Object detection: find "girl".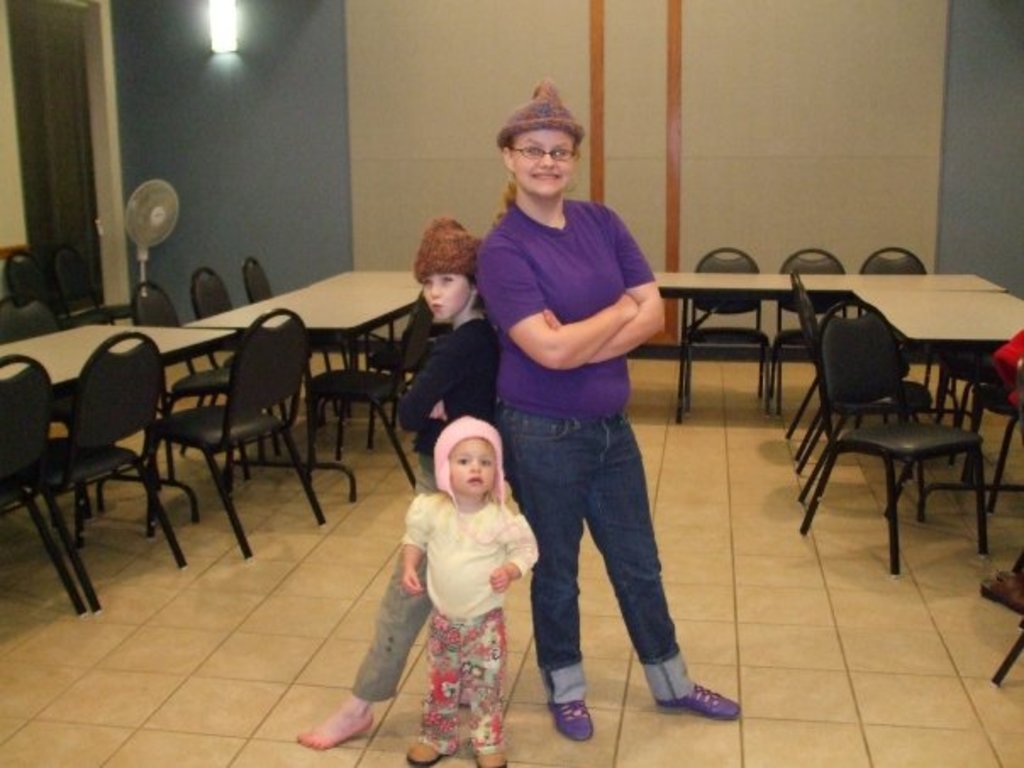
(400,415,539,766).
